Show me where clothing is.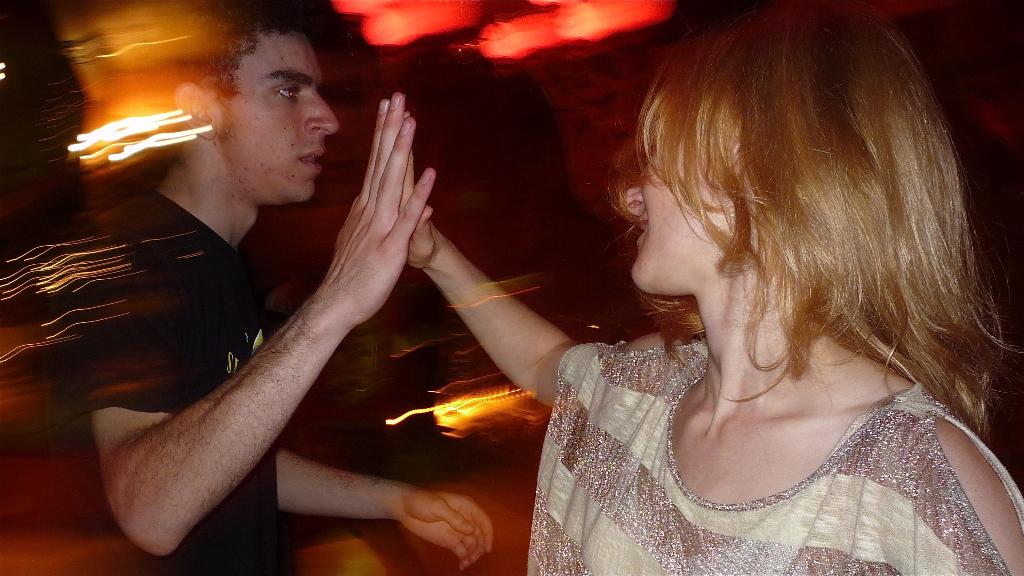
clothing is at {"x1": 525, "y1": 314, "x2": 1023, "y2": 565}.
